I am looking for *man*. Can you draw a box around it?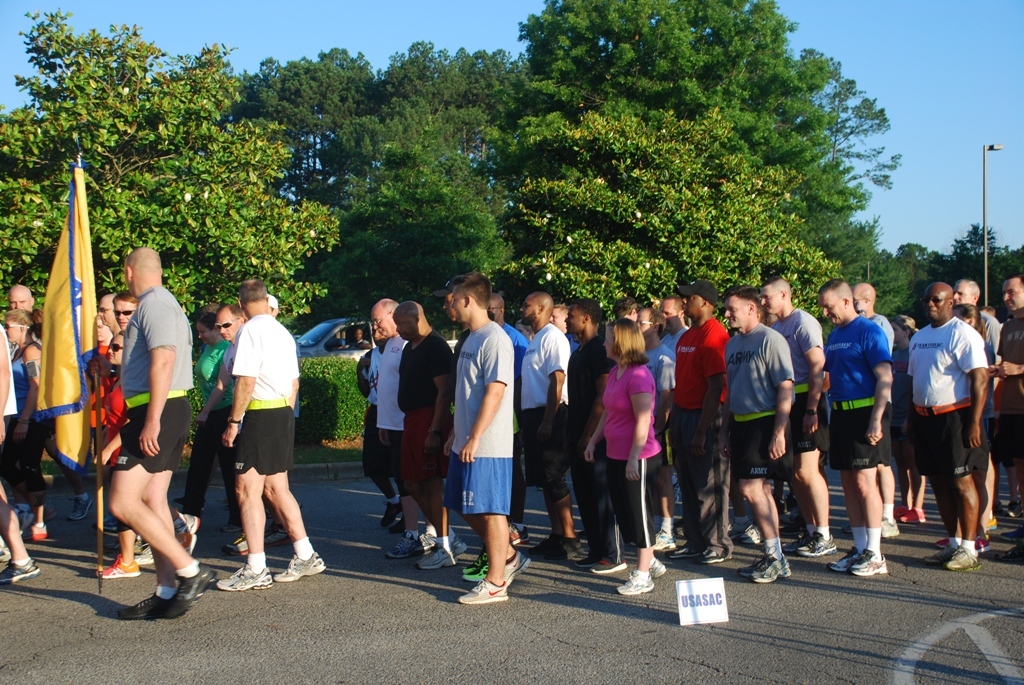
Sure, the bounding box is BBox(659, 292, 691, 349).
